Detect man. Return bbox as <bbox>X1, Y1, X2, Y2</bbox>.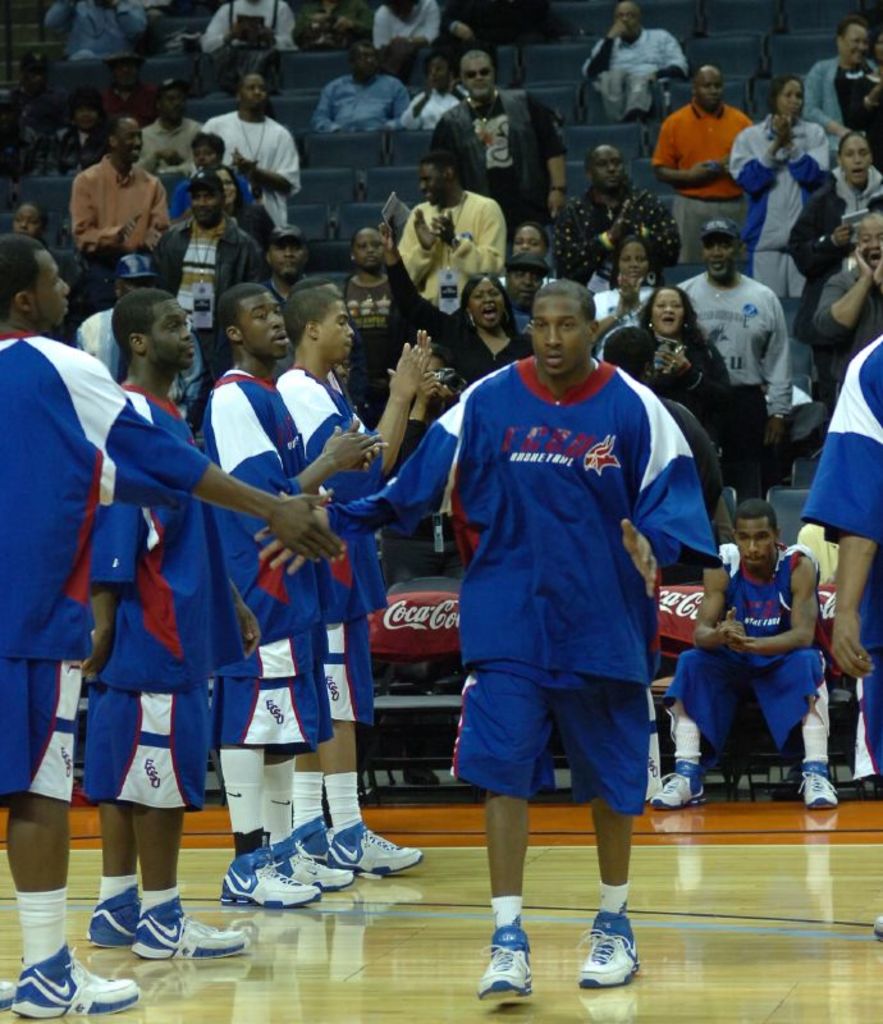
<bbox>136, 81, 205, 175</bbox>.
